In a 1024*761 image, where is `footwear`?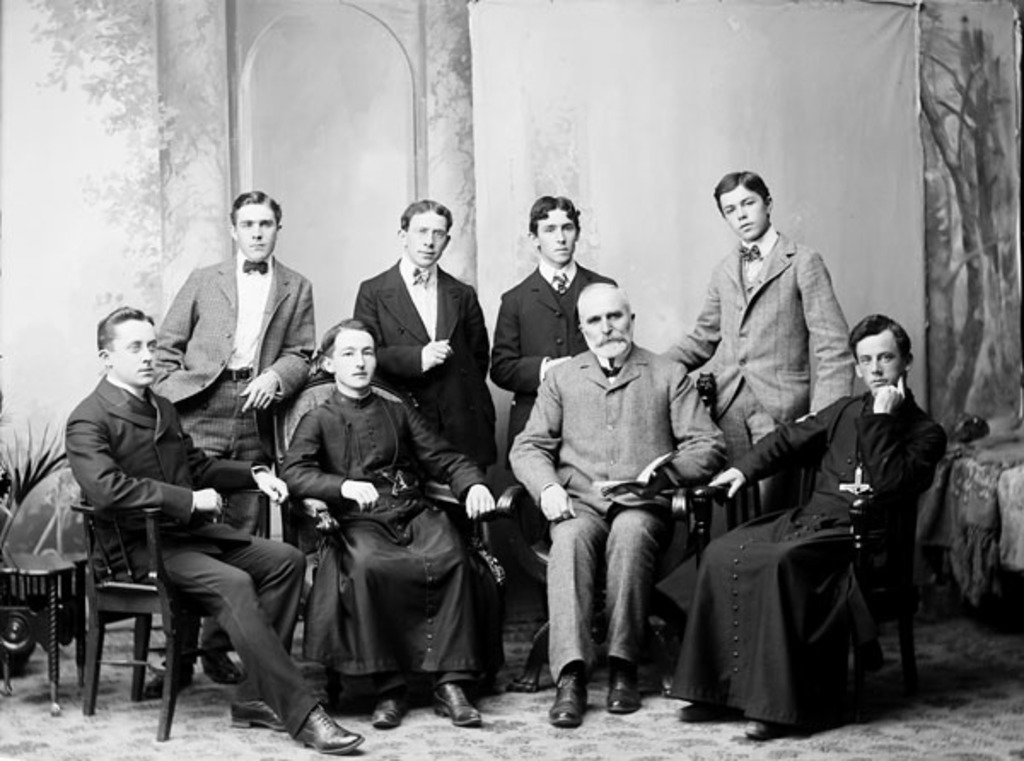
bbox=(674, 703, 742, 718).
